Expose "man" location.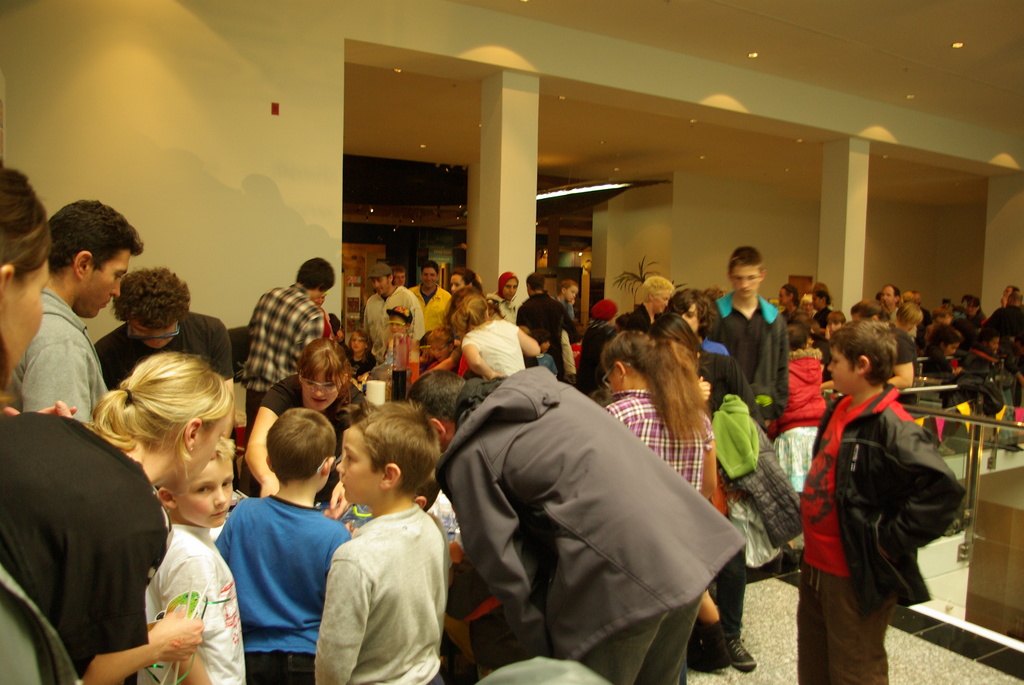
Exposed at bbox=(406, 369, 746, 684).
